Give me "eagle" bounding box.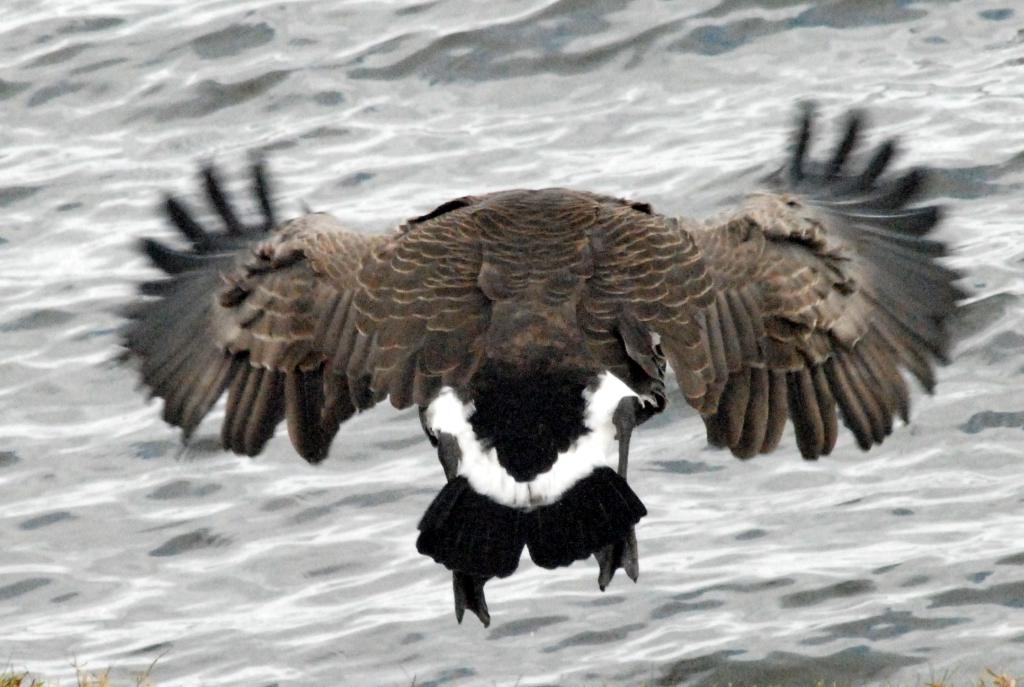
(left=109, top=95, right=979, bottom=627).
